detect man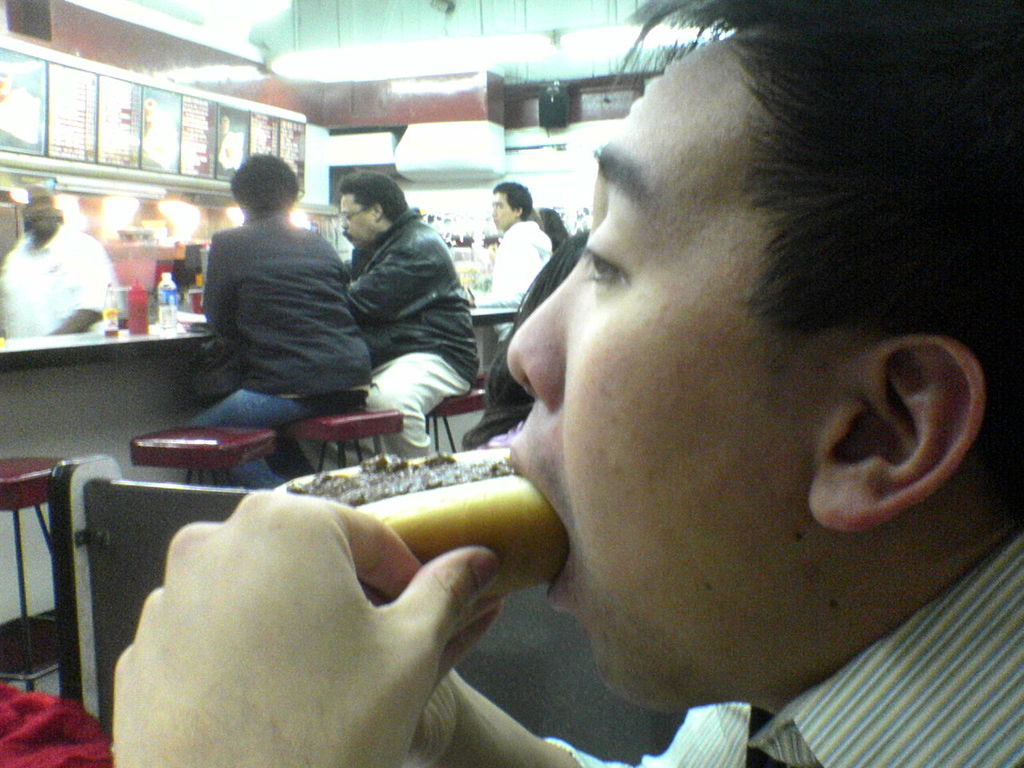
(x1=313, y1=162, x2=480, y2=449)
